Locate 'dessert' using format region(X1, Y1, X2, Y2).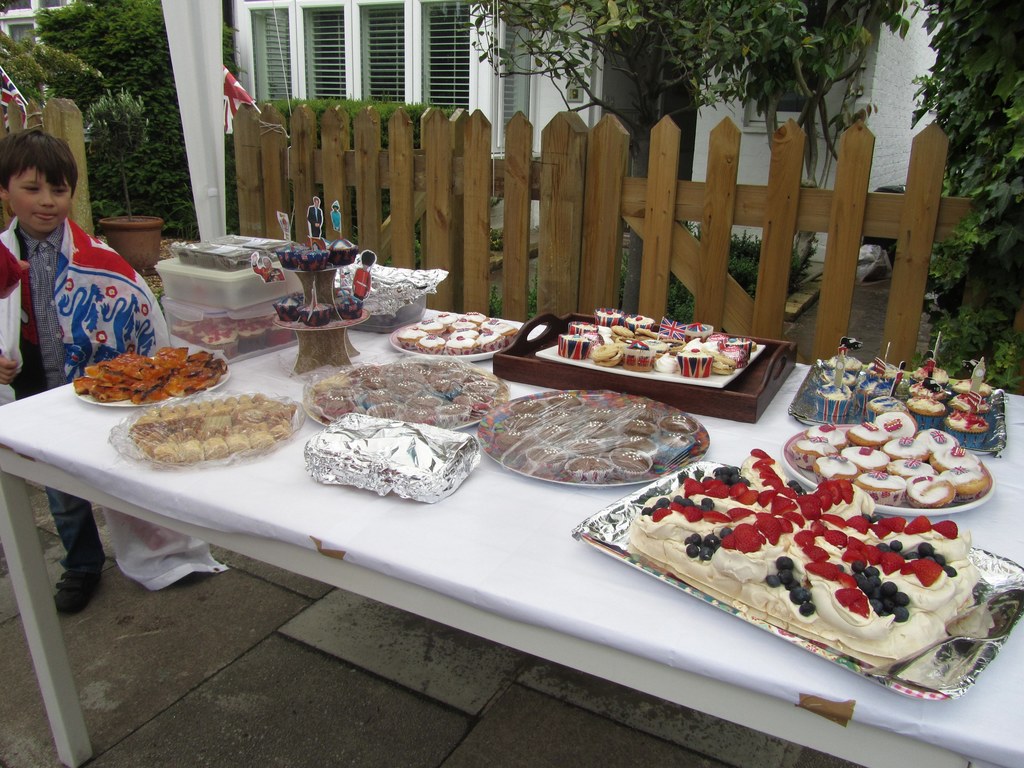
region(310, 413, 481, 504).
